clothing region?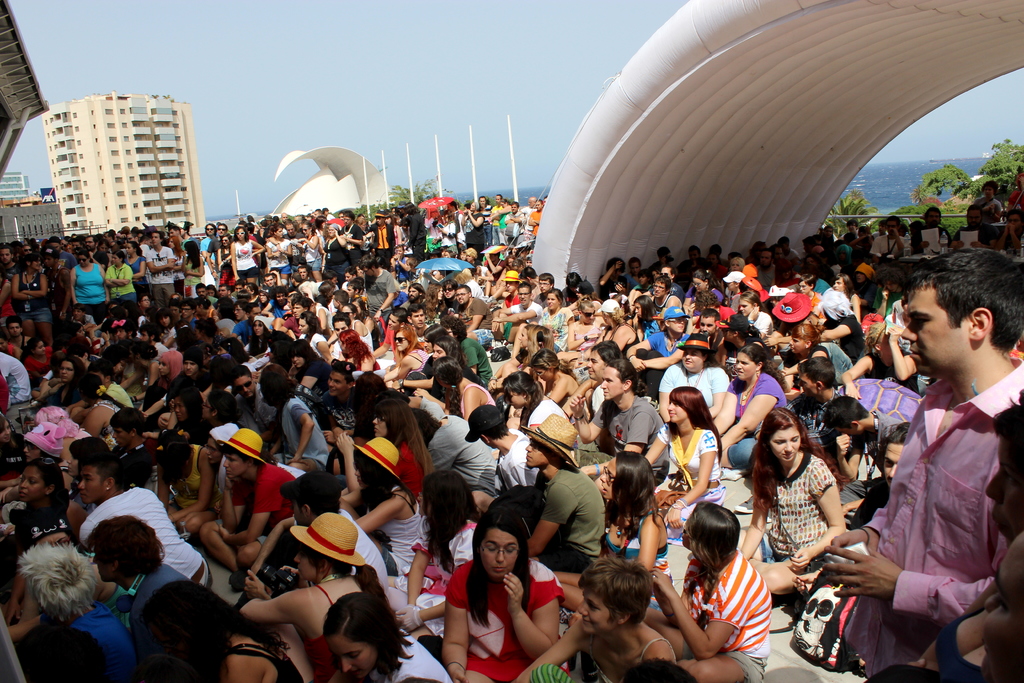
[593,320,637,349]
